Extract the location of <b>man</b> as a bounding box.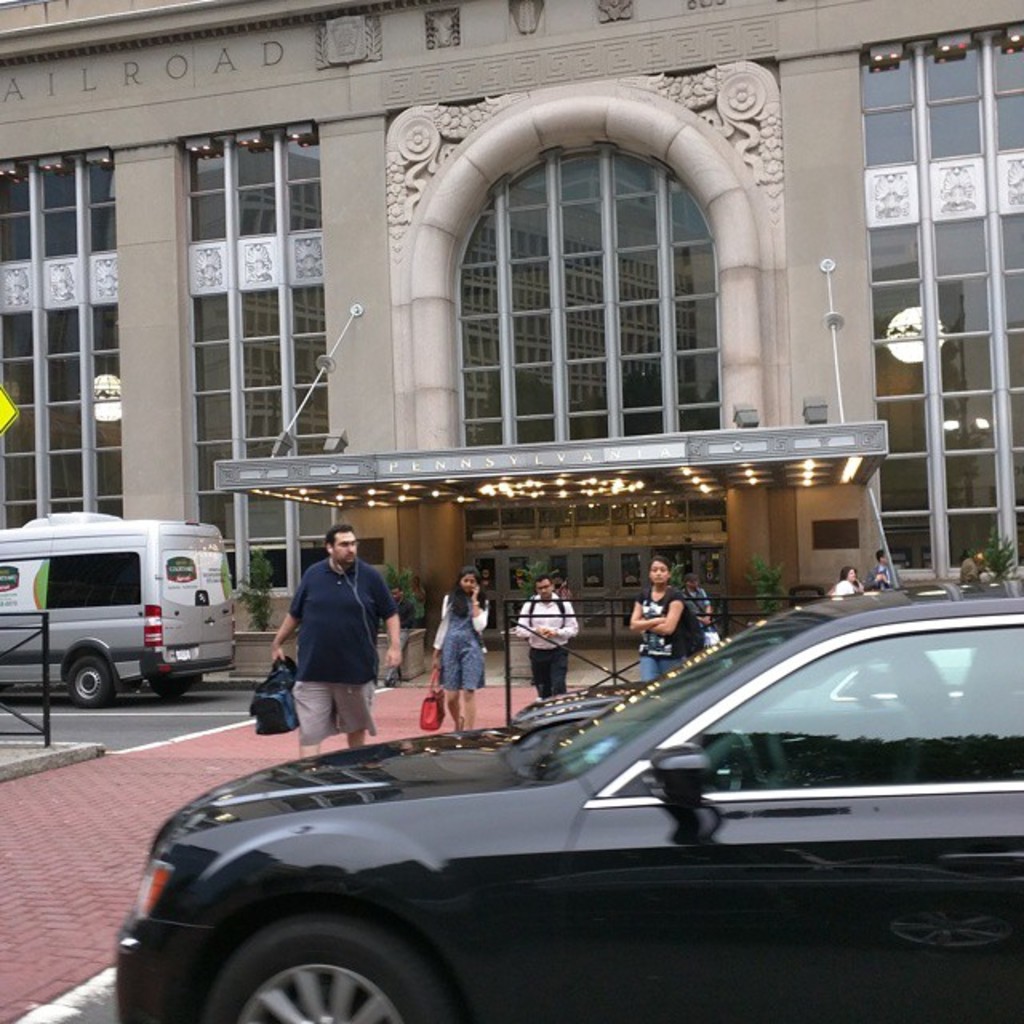
bbox=[515, 571, 581, 696].
